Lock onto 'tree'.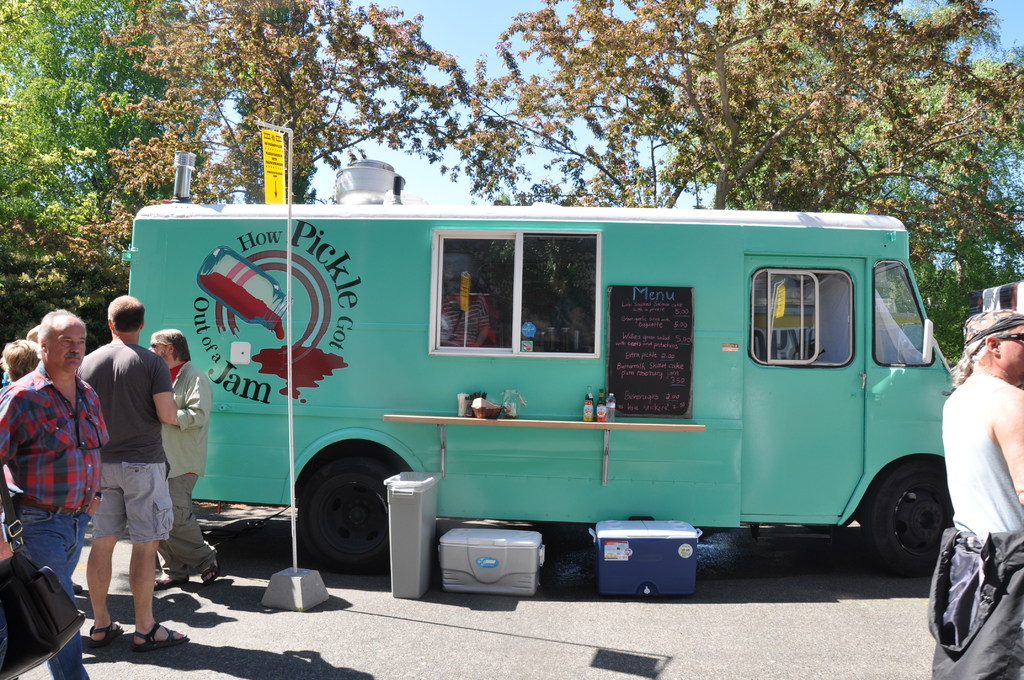
Locked: [84,0,470,277].
